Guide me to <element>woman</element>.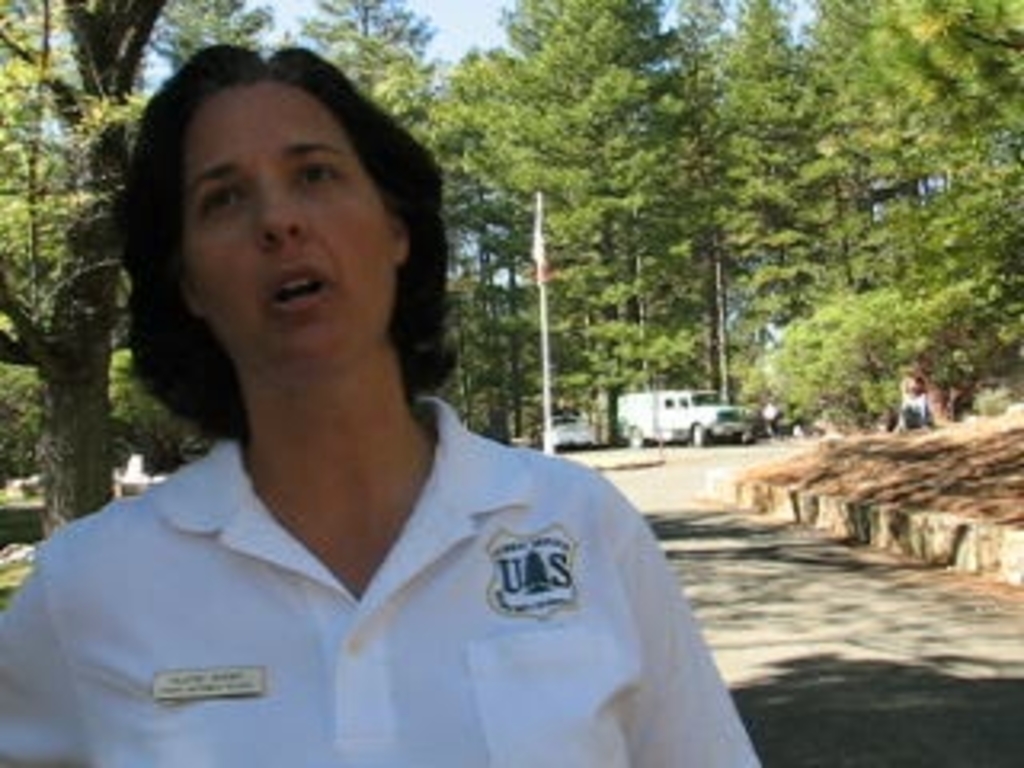
Guidance: 26,58,762,762.
